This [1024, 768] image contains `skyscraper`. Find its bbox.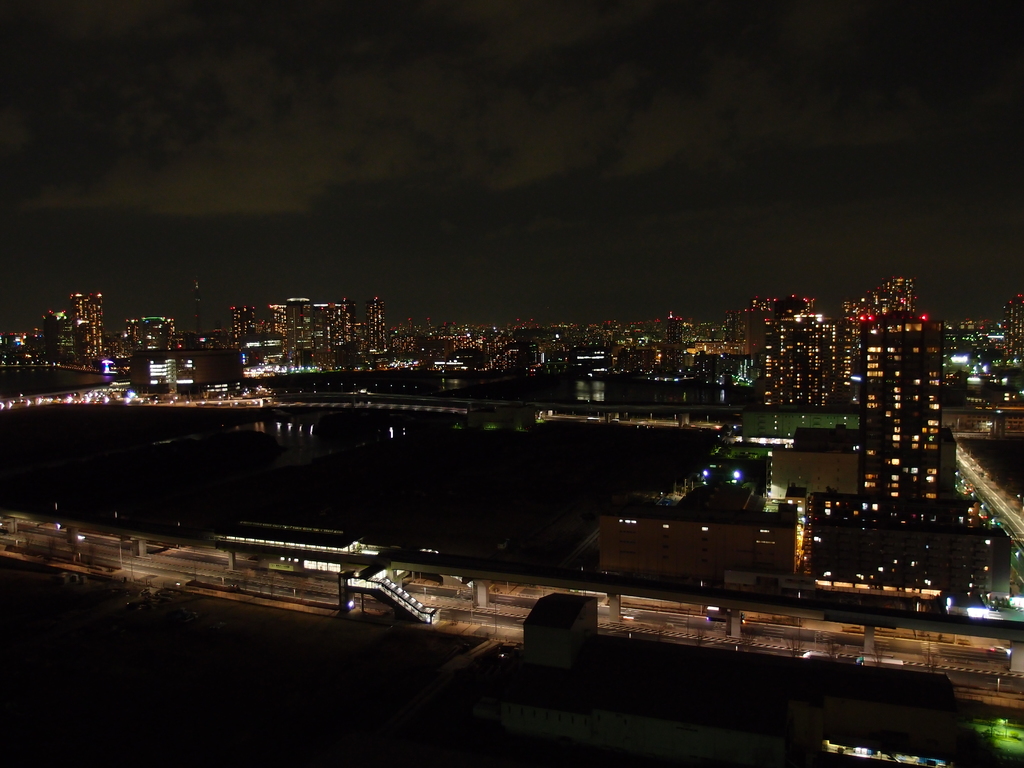
<region>849, 301, 948, 509</region>.
